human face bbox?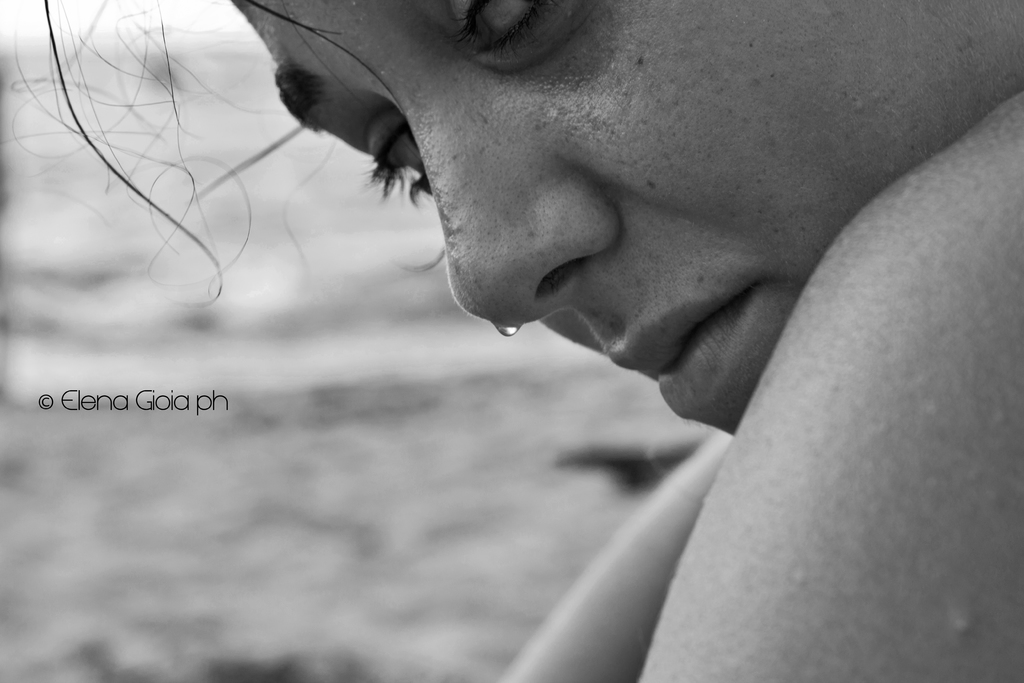
{"x1": 225, "y1": 0, "x2": 1023, "y2": 440}
